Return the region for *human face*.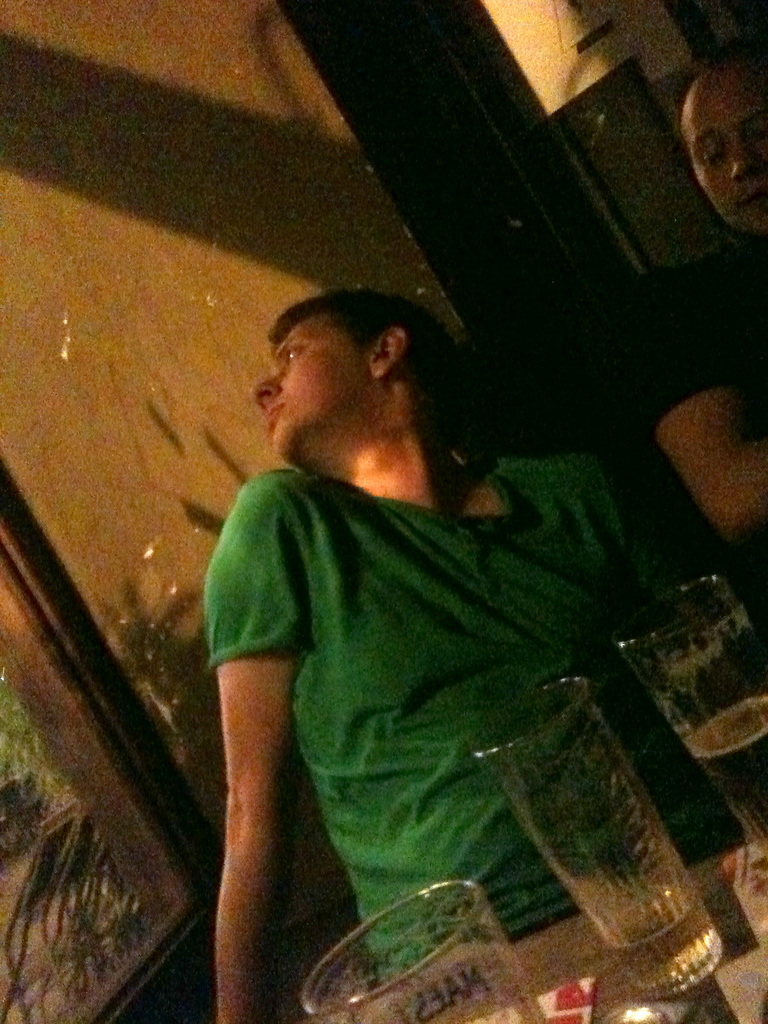
[679, 57, 767, 230].
